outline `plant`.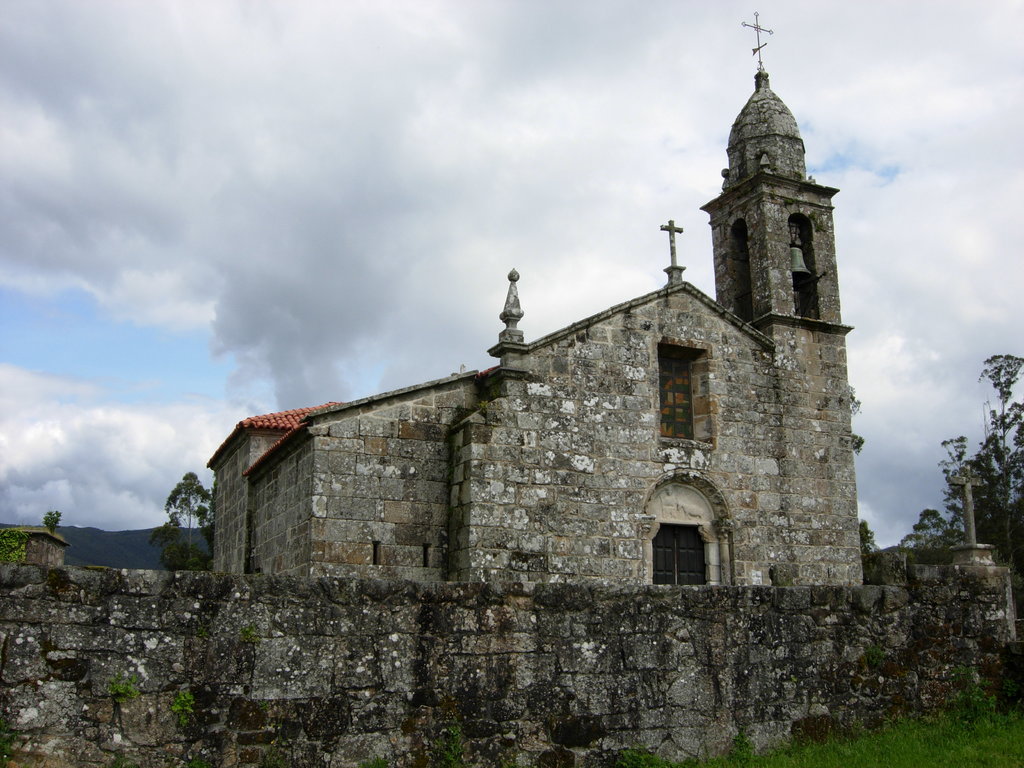
Outline: bbox=(360, 753, 387, 767).
